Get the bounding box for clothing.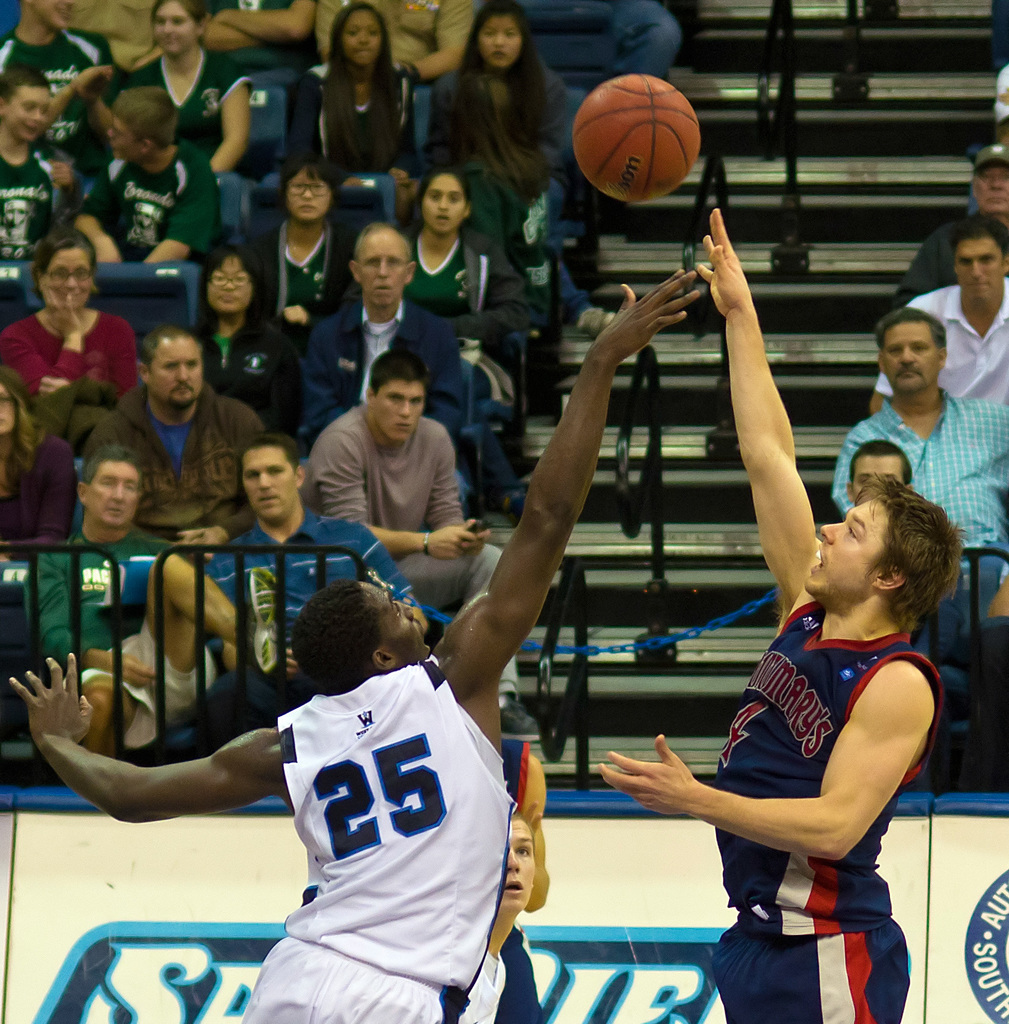
bbox=(443, 944, 513, 1023).
